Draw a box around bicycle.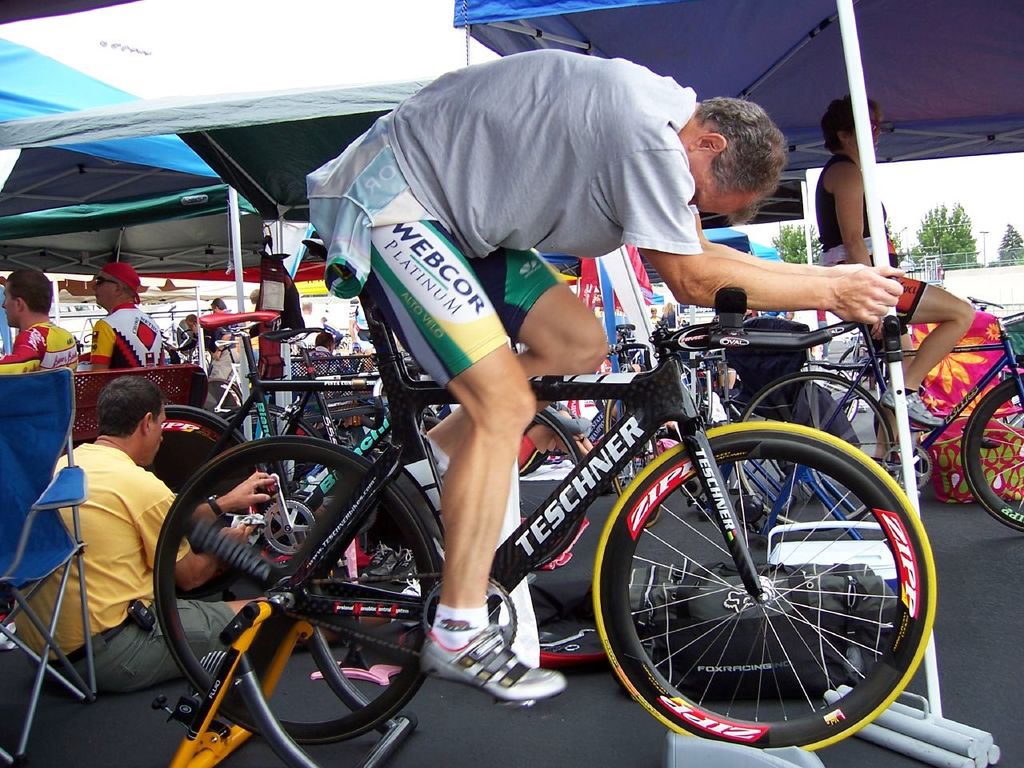
(88, 298, 434, 596).
